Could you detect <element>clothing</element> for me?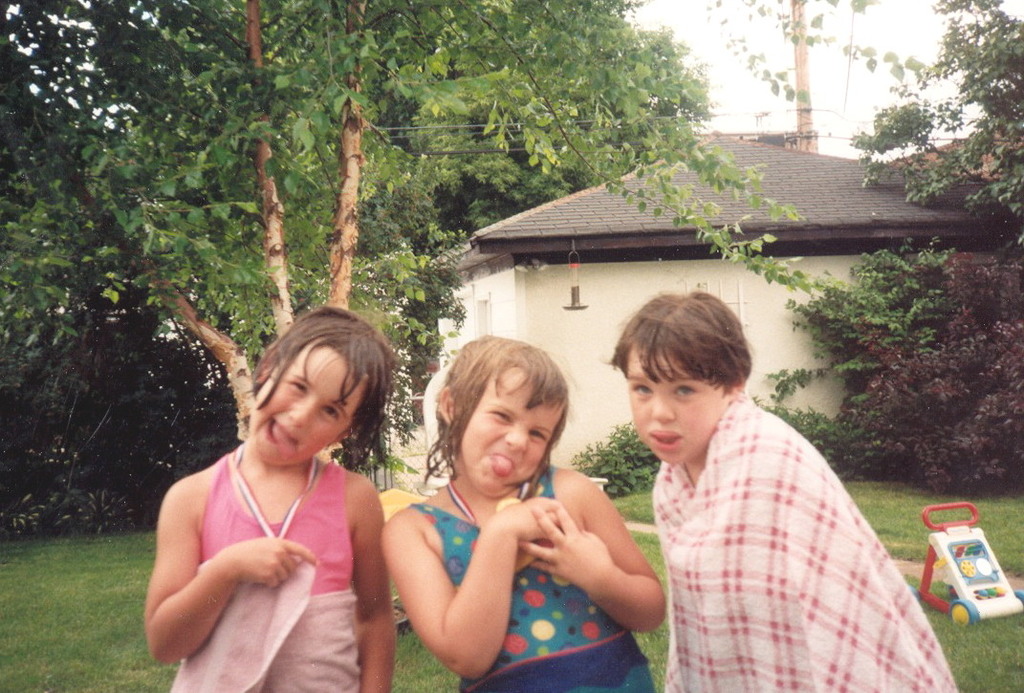
Detection result: 409/477/654/692.
